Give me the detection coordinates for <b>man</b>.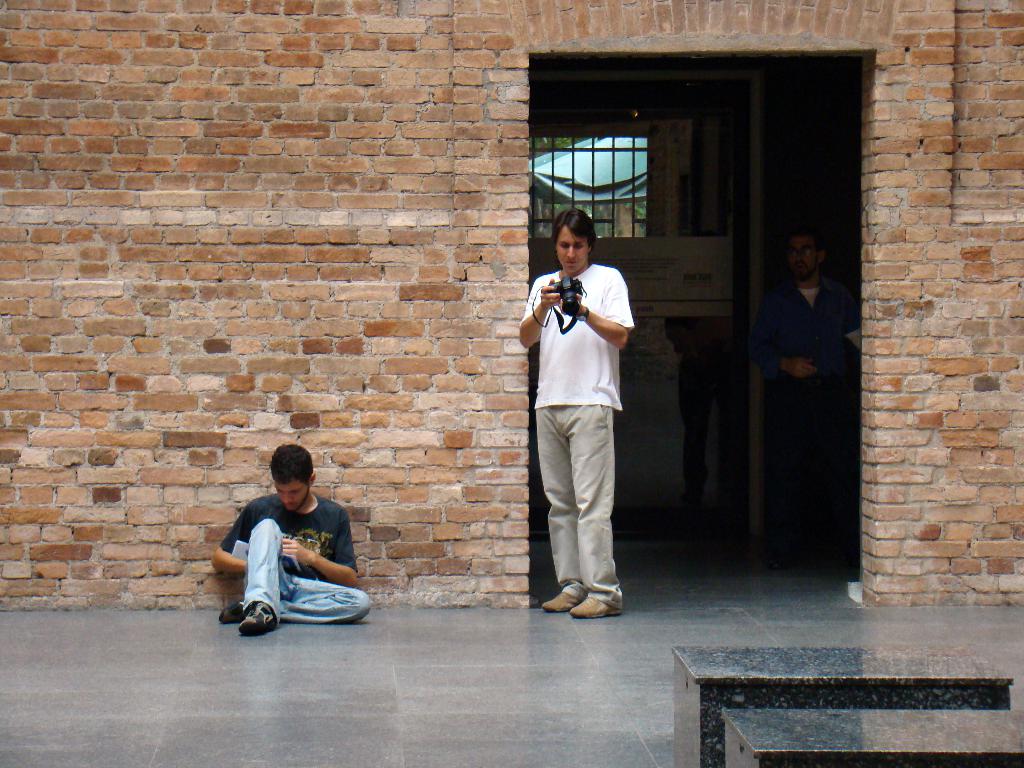
BBox(759, 230, 877, 586).
